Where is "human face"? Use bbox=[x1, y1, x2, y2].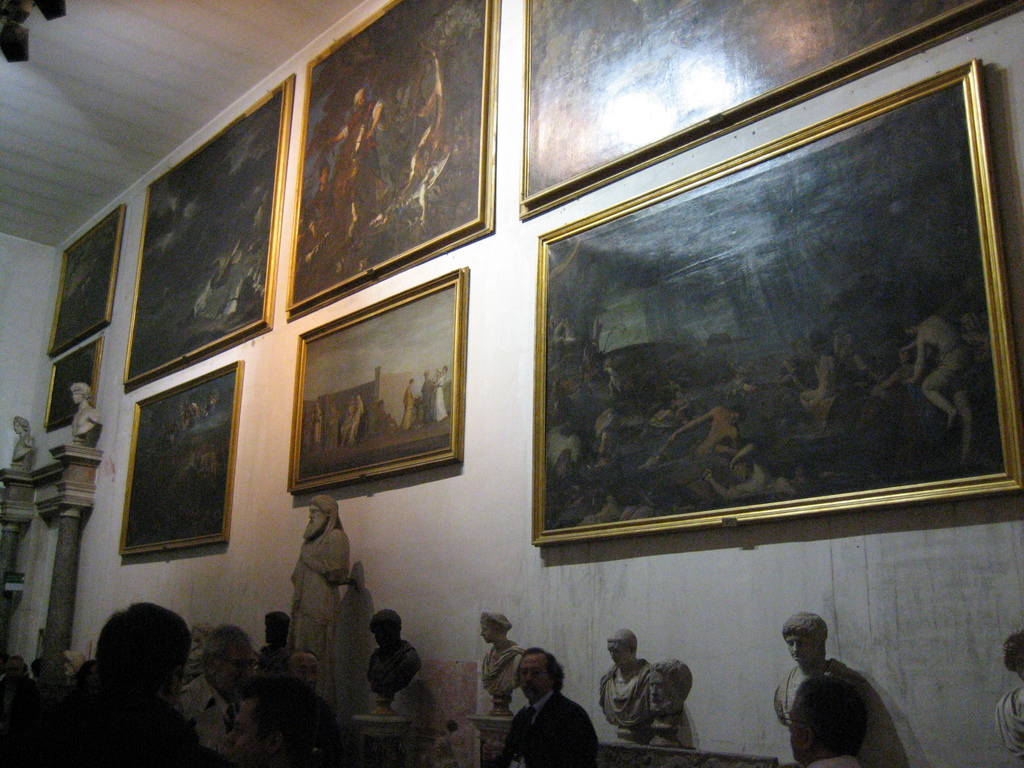
bbox=[646, 668, 675, 712].
